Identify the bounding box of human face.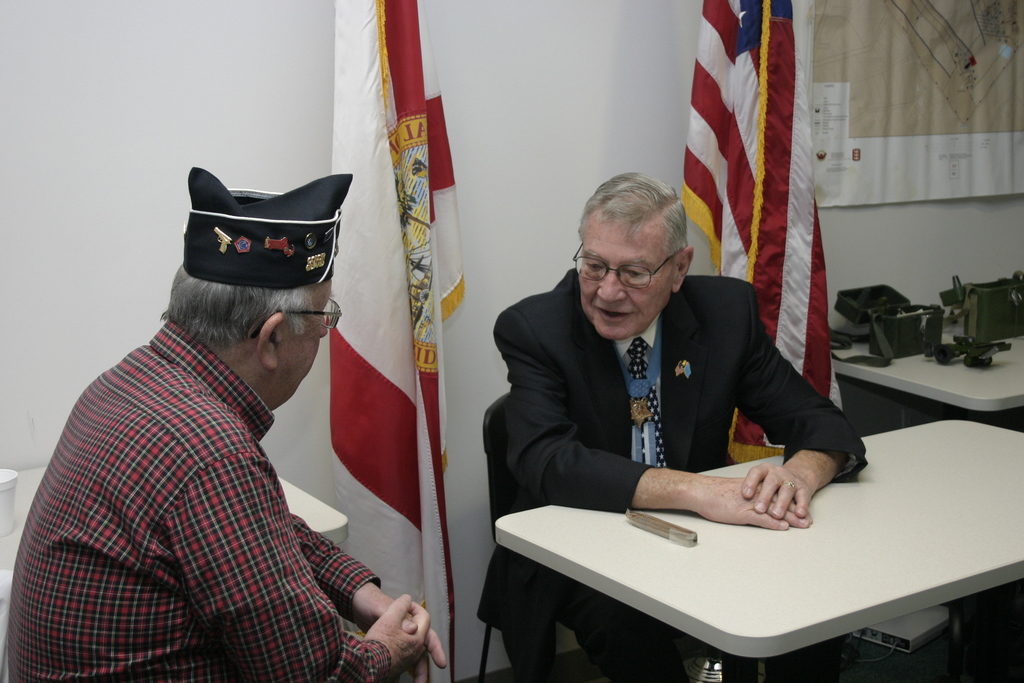
pyautogui.locateOnScreen(577, 212, 675, 340).
